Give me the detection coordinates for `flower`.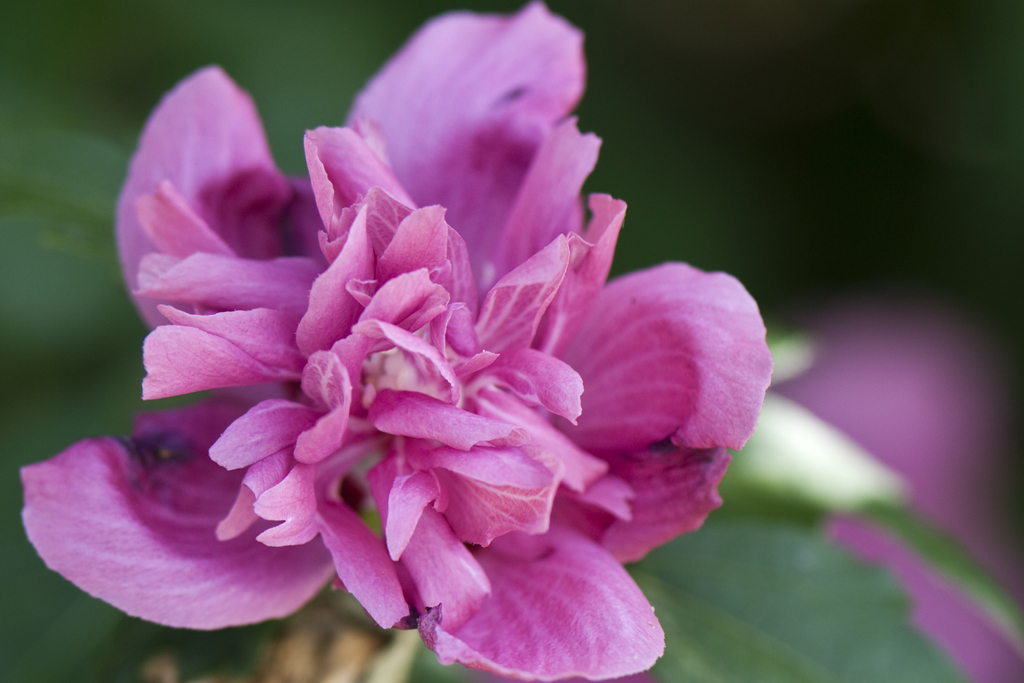
(left=98, top=53, right=767, bottom=676).
